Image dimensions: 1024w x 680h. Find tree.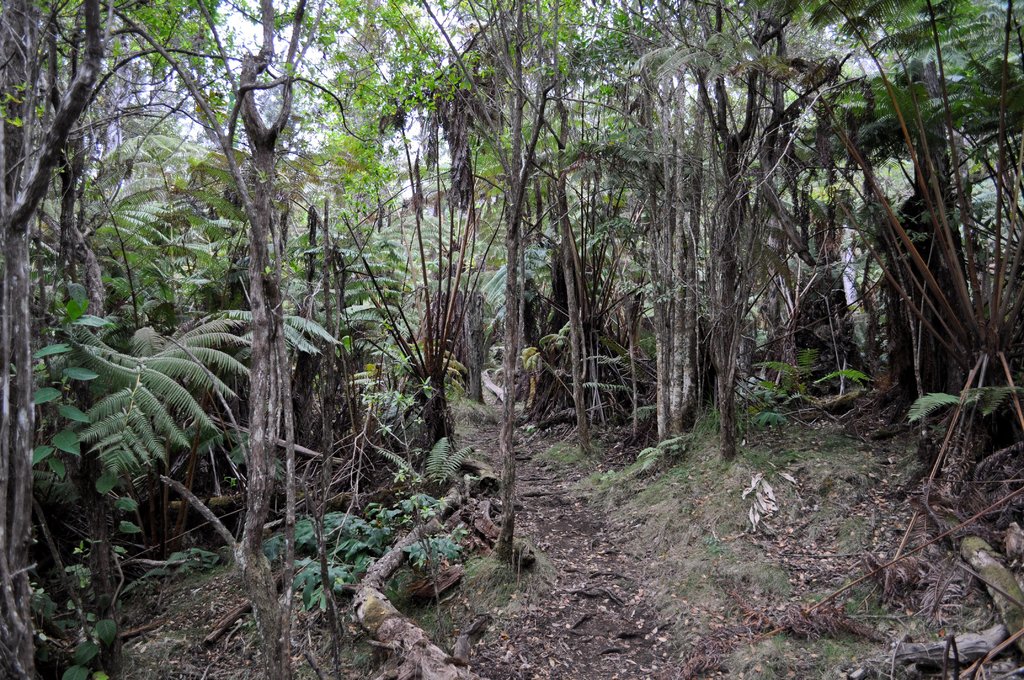
x1=790, y1=0, x2=1021, y2=518.
